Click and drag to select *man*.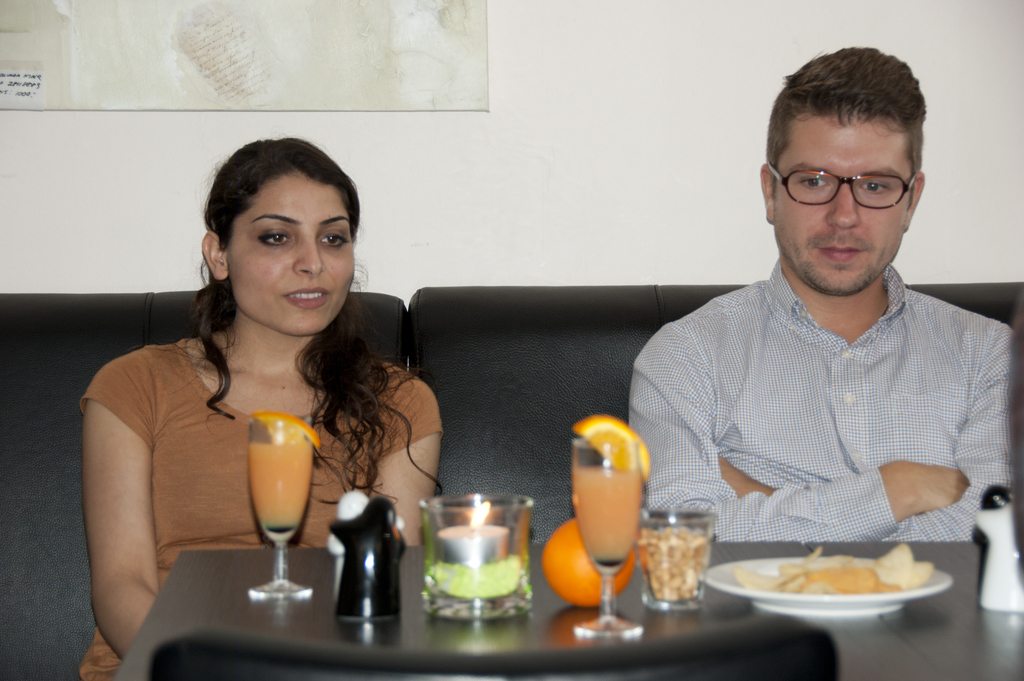
Selection: {"left": 638, "top": 47, "right": 1020, "bottom": 543}.
